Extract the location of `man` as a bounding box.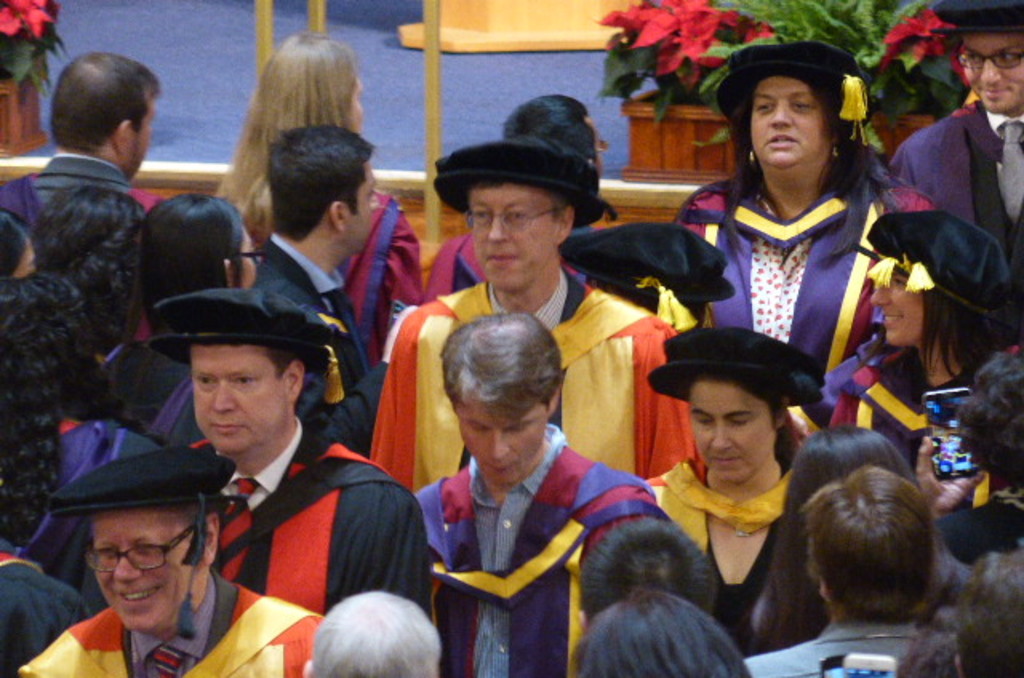
l=254, t=122, r=422, b=459.
